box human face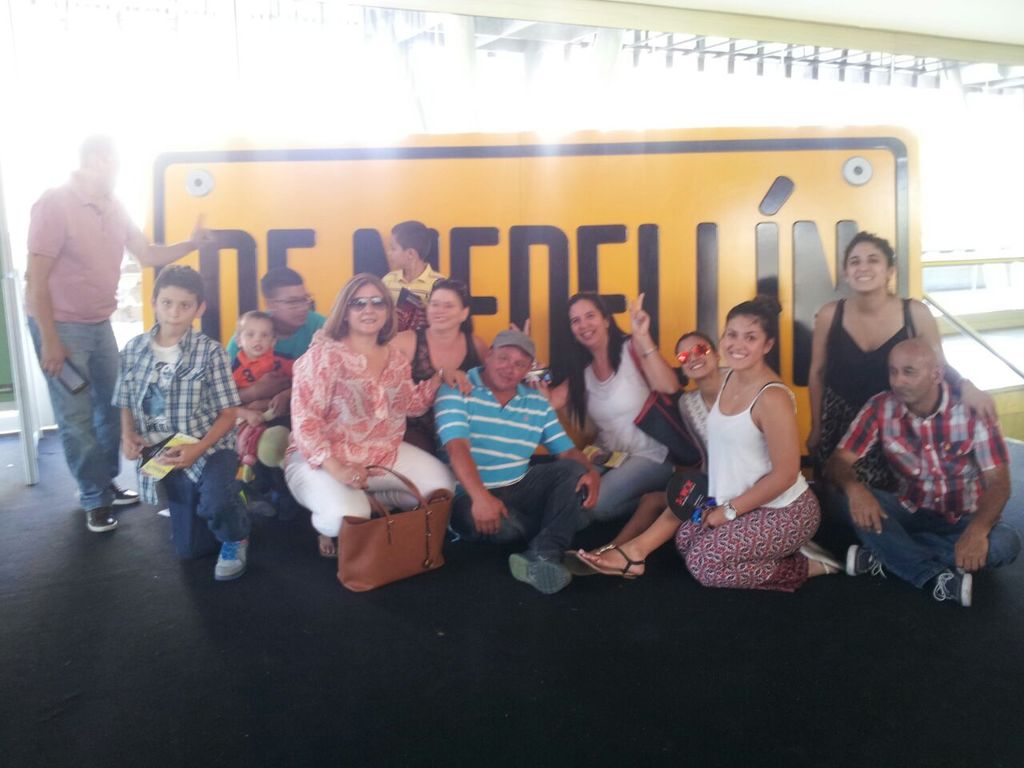
box=[887, 342, 932, 404]
